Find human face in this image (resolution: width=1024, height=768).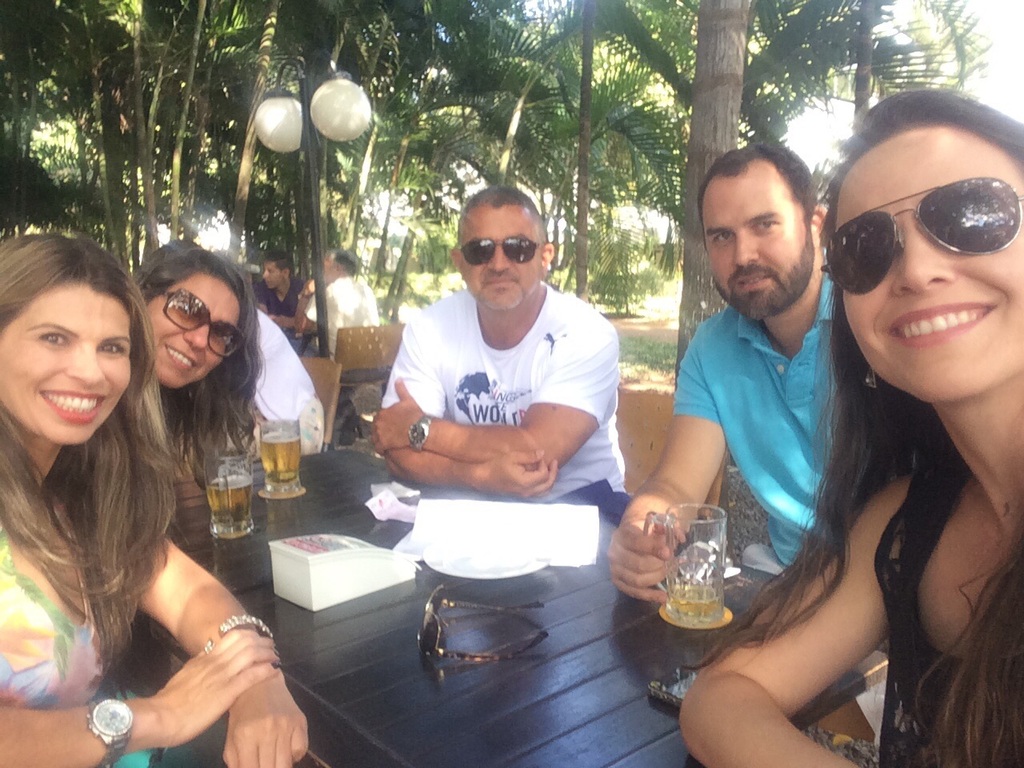
[458, 204, 545, 304].
